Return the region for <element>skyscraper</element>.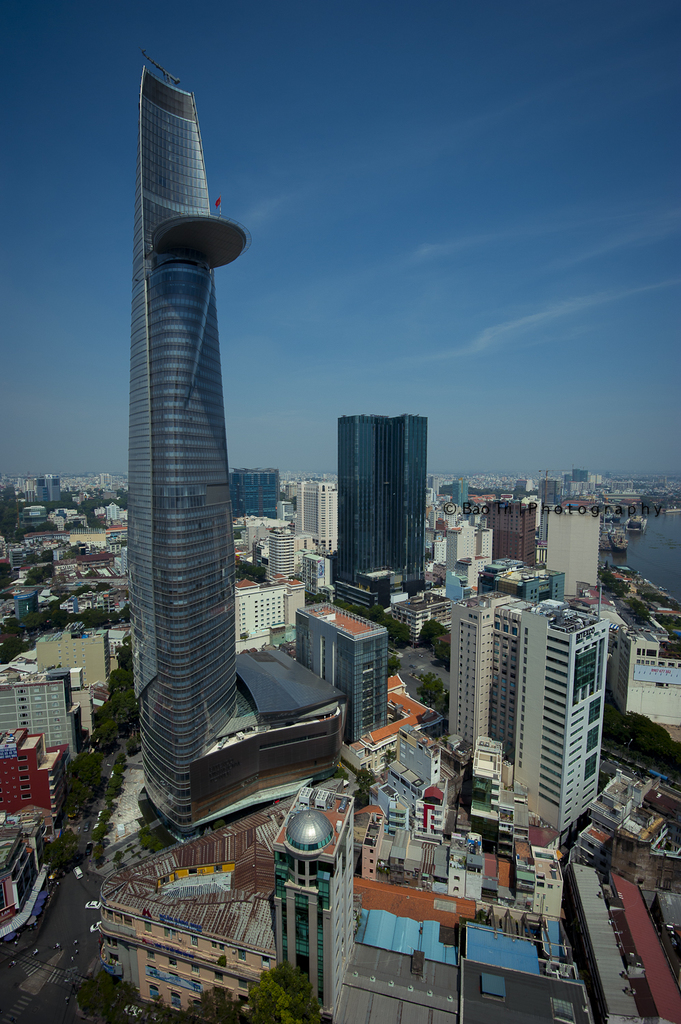
<bbox>91, 52, 306, 879</bbox>.
